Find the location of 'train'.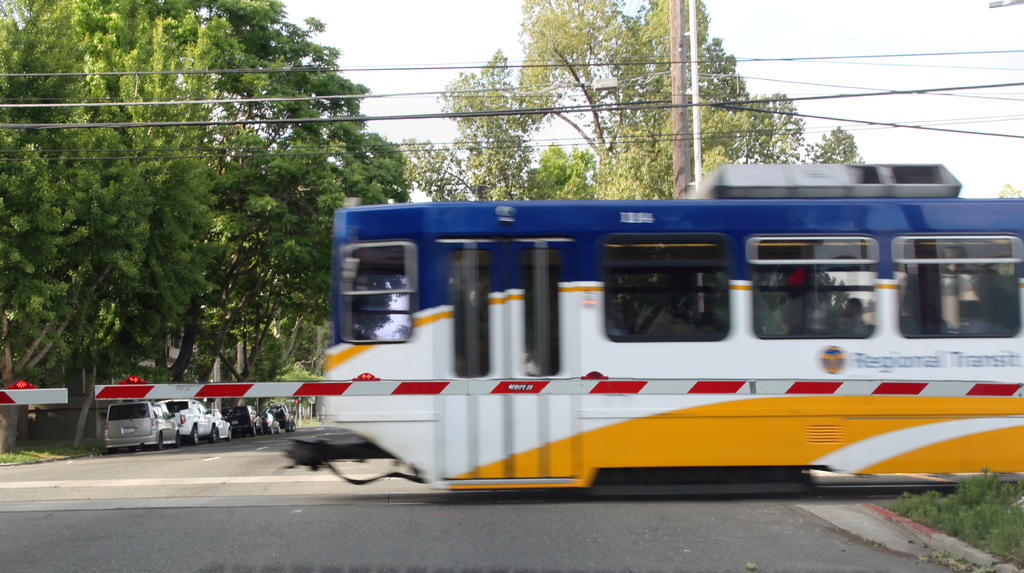
Location: x1=286, y1=165, x2=1023, y2=485.
